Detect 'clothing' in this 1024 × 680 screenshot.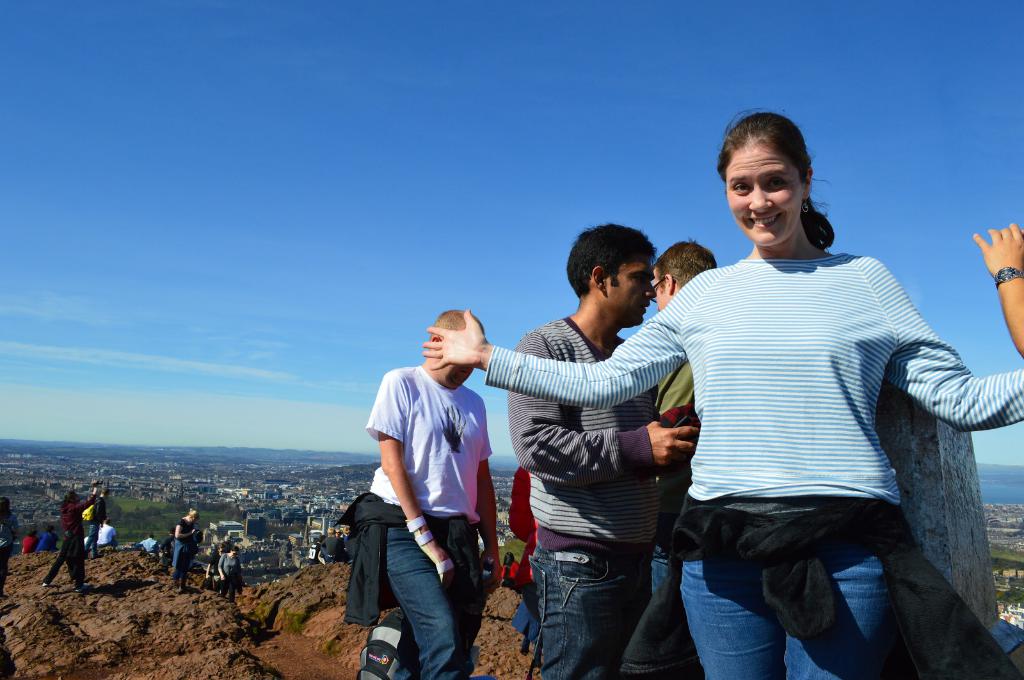
Detection: select_region(97, 523, 112, 542).
